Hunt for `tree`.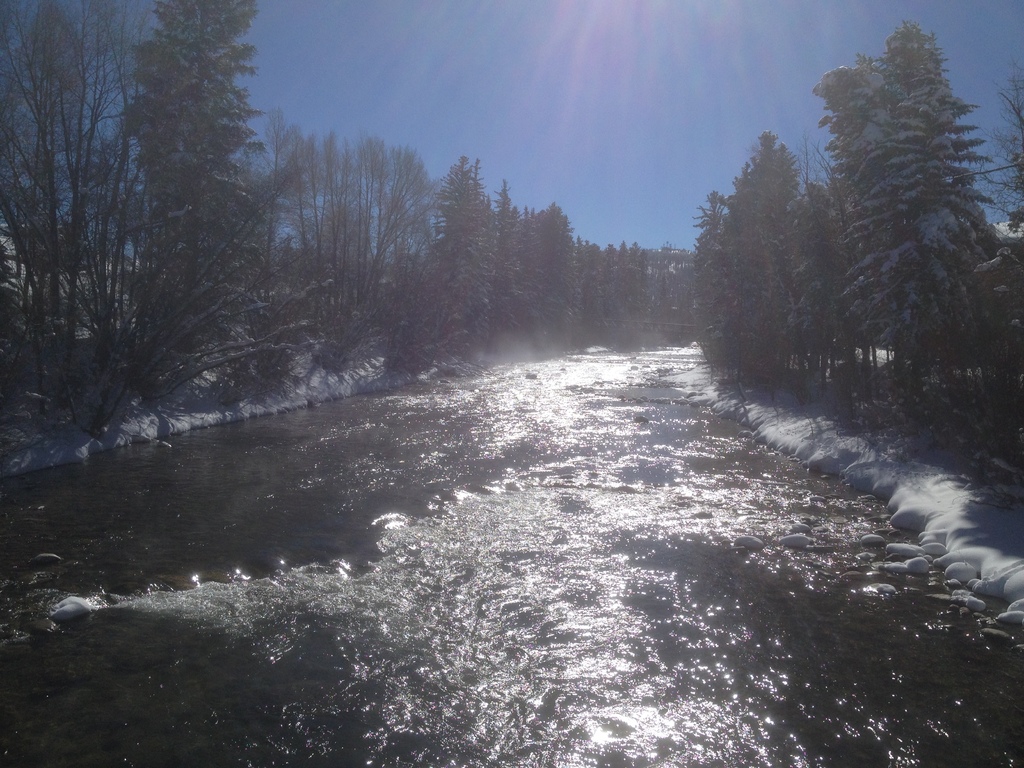
Hunted down at (349,135,448,365).
